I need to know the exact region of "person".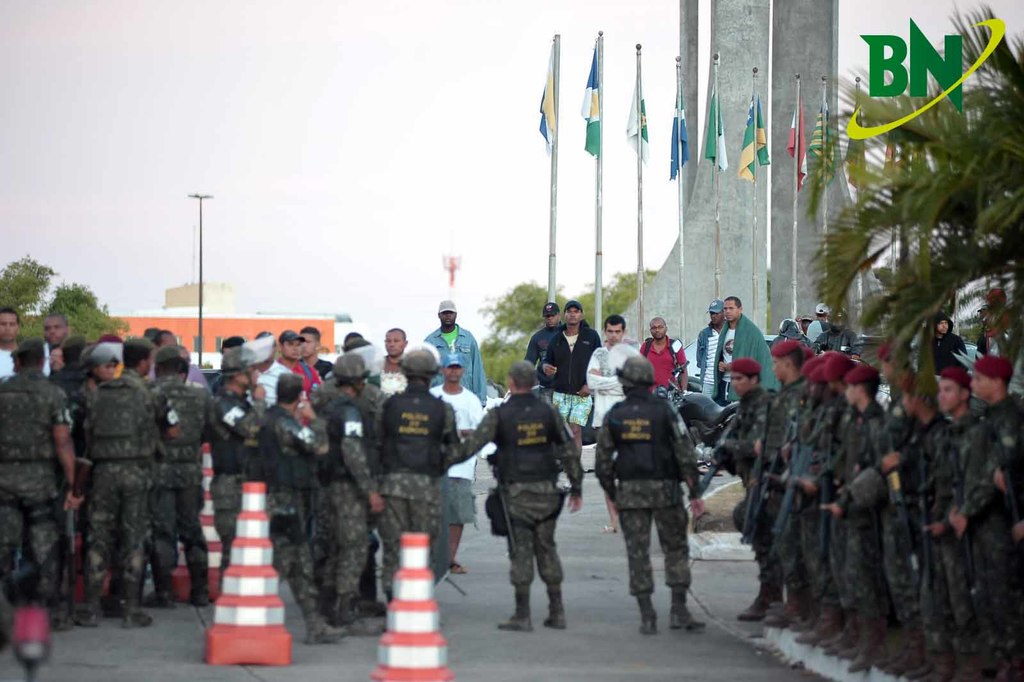
Region: 595 352 710 640.
